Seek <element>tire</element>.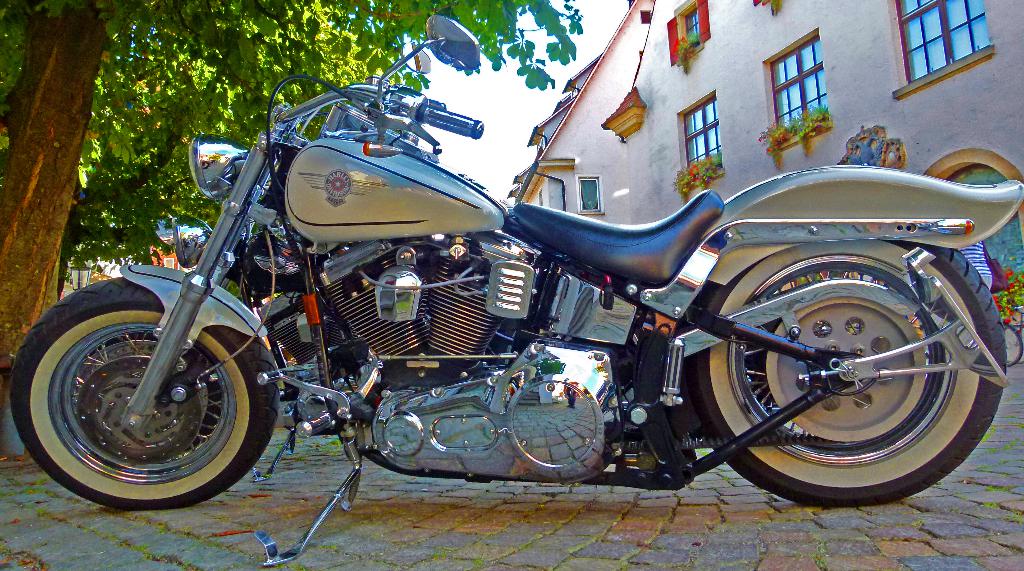
(22, 291, 268, 504).
